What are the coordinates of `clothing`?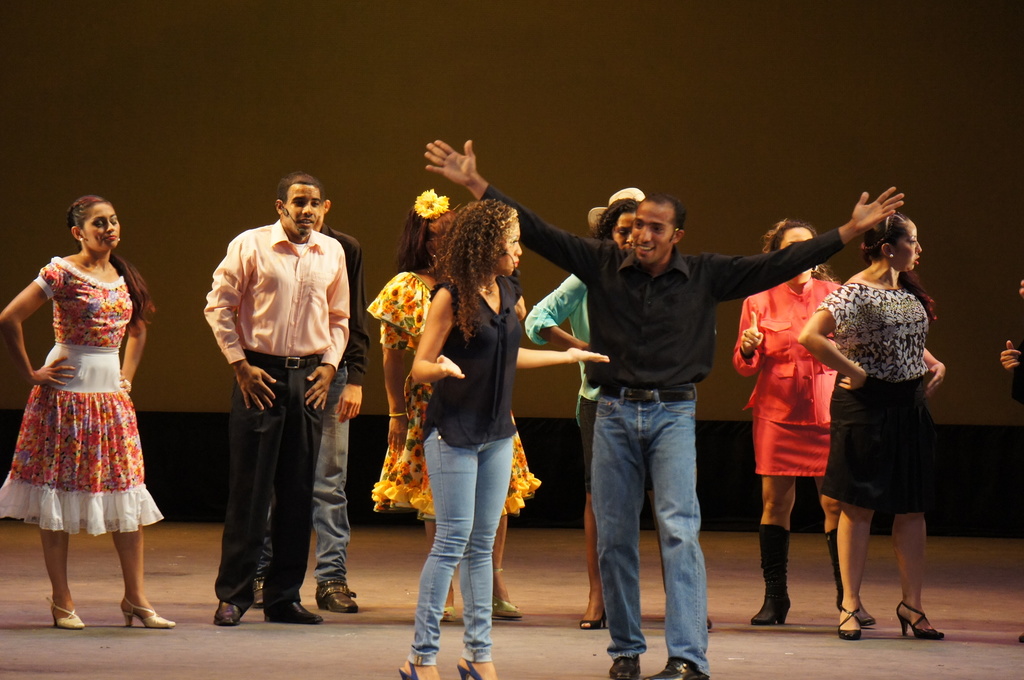
[left=1012, top=339, right=1023, bottom=404].
